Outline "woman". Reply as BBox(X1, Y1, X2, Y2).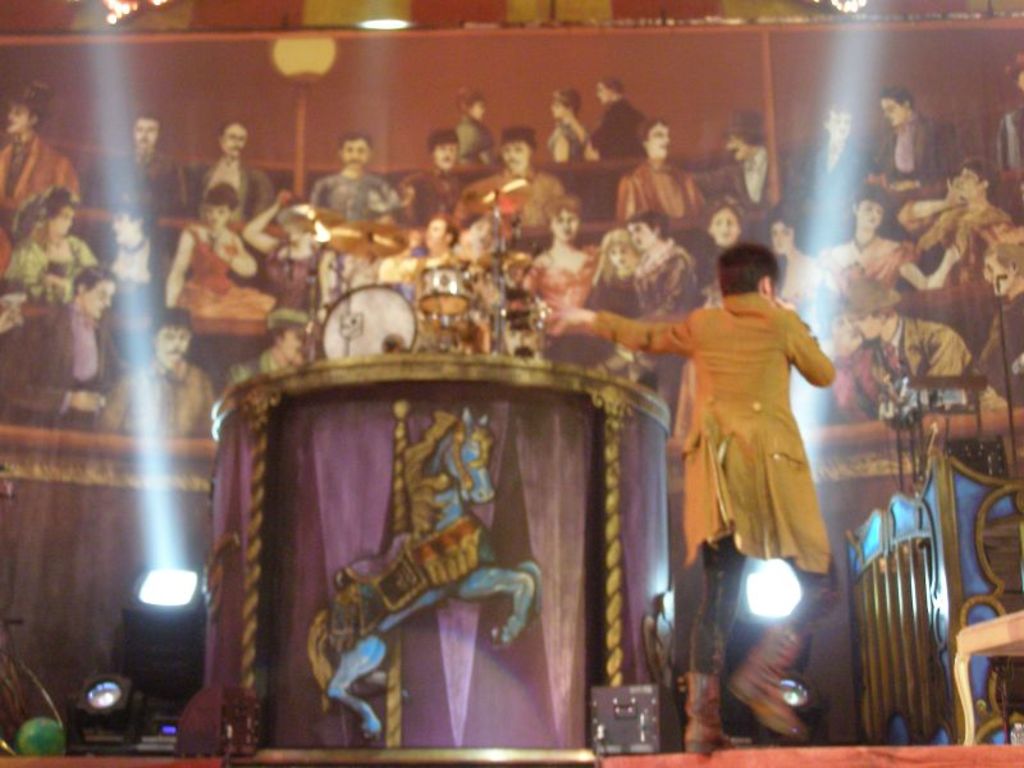
BBox(163, 182, 278, 321).
